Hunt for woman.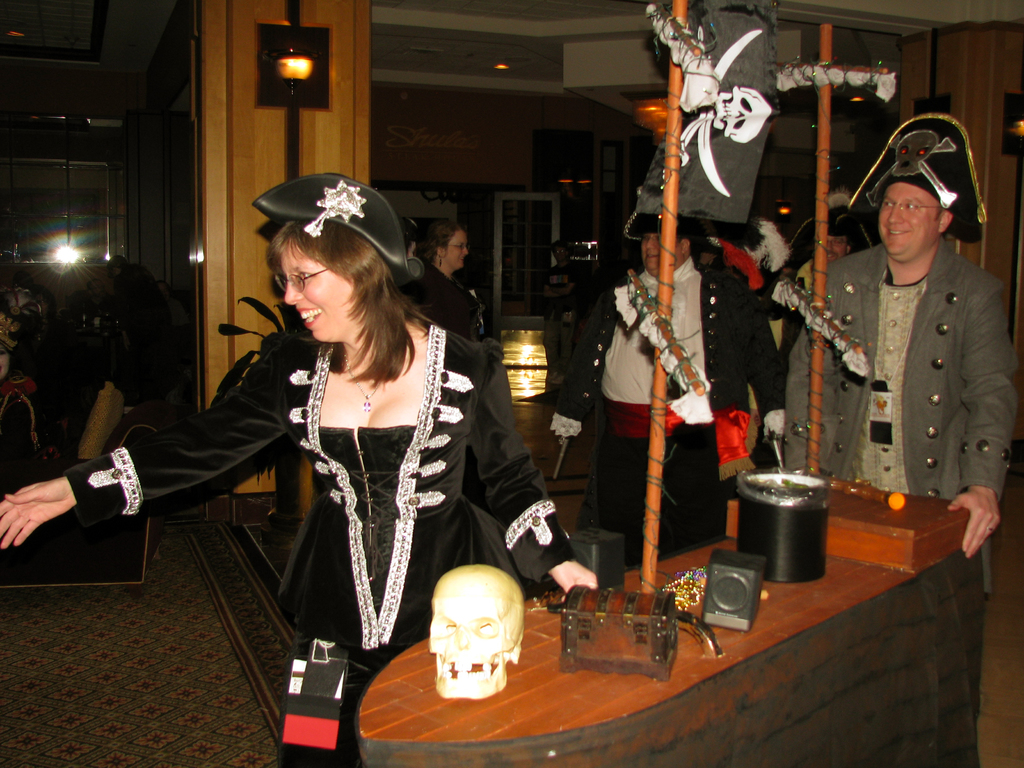
Hunted down at BBox(0, 173, 597, 764).
